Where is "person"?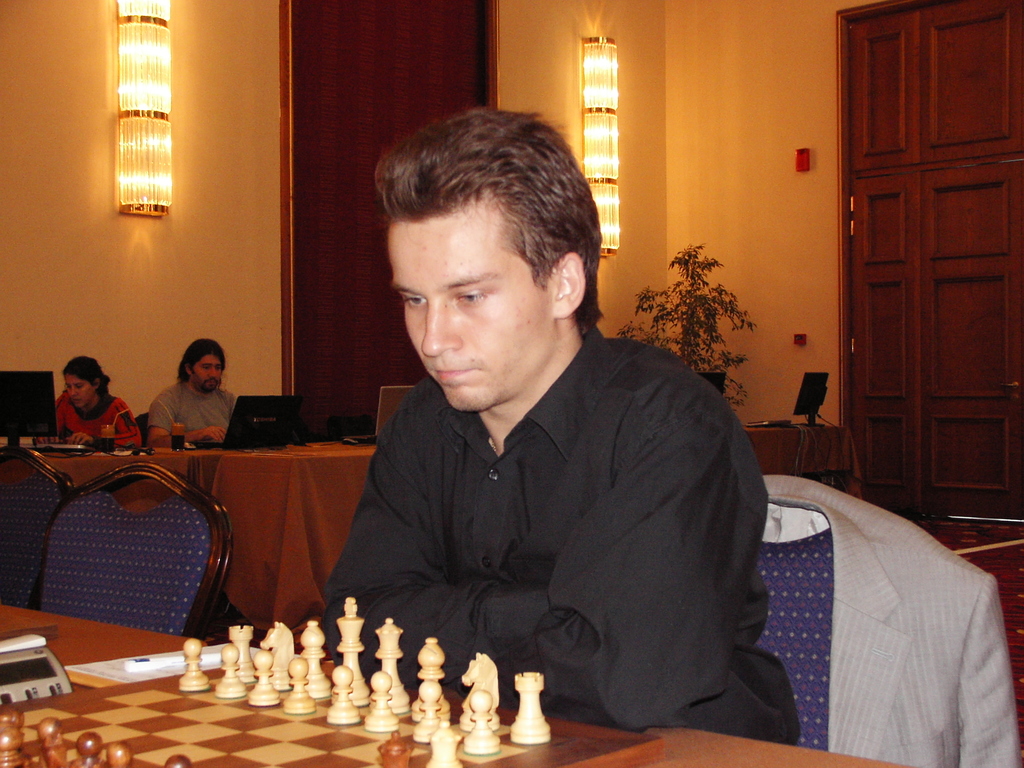
[x1=148, y1=337, x2=237, y2=450].
